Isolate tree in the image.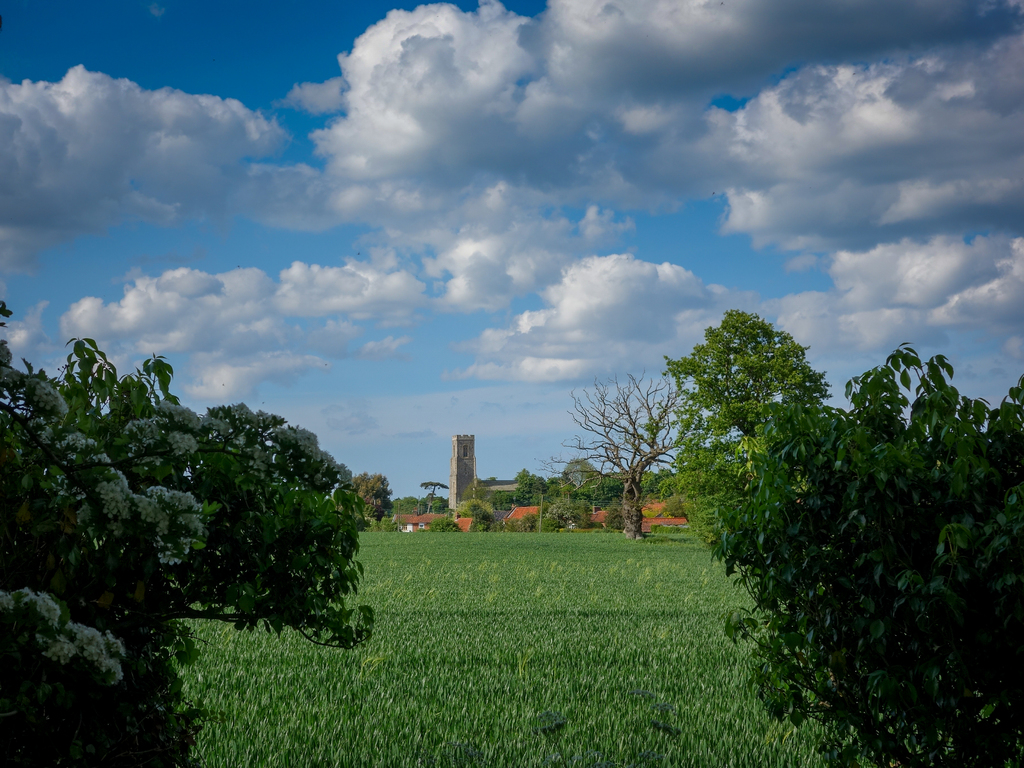
Isolated region: left=662, top=309, right=837, bottom=577.
